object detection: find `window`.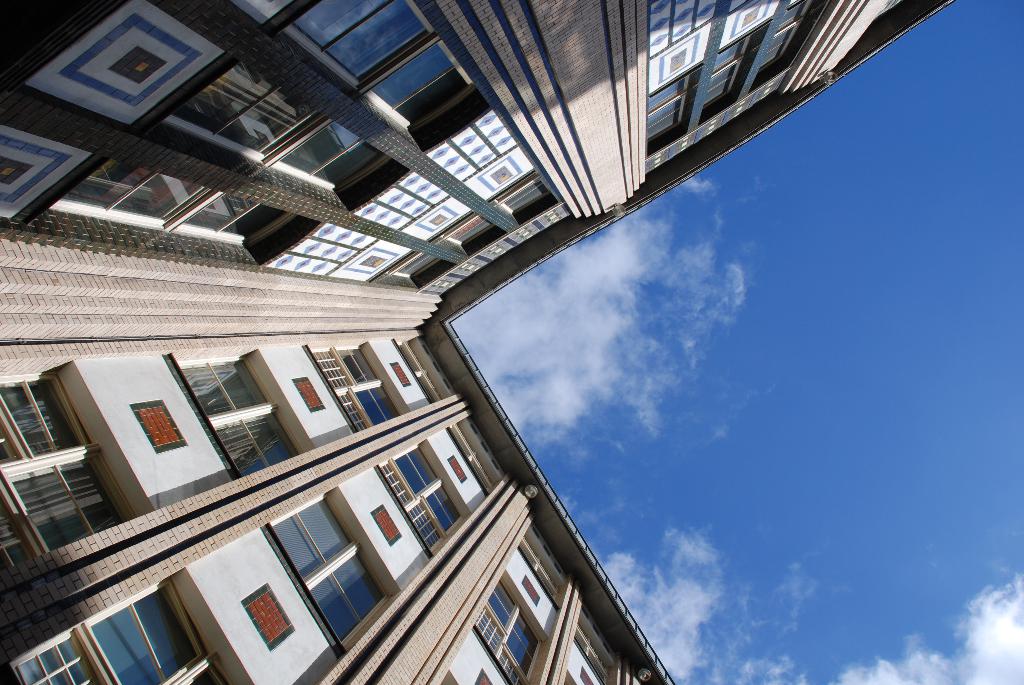
rect(13, 374, 105, 571).
